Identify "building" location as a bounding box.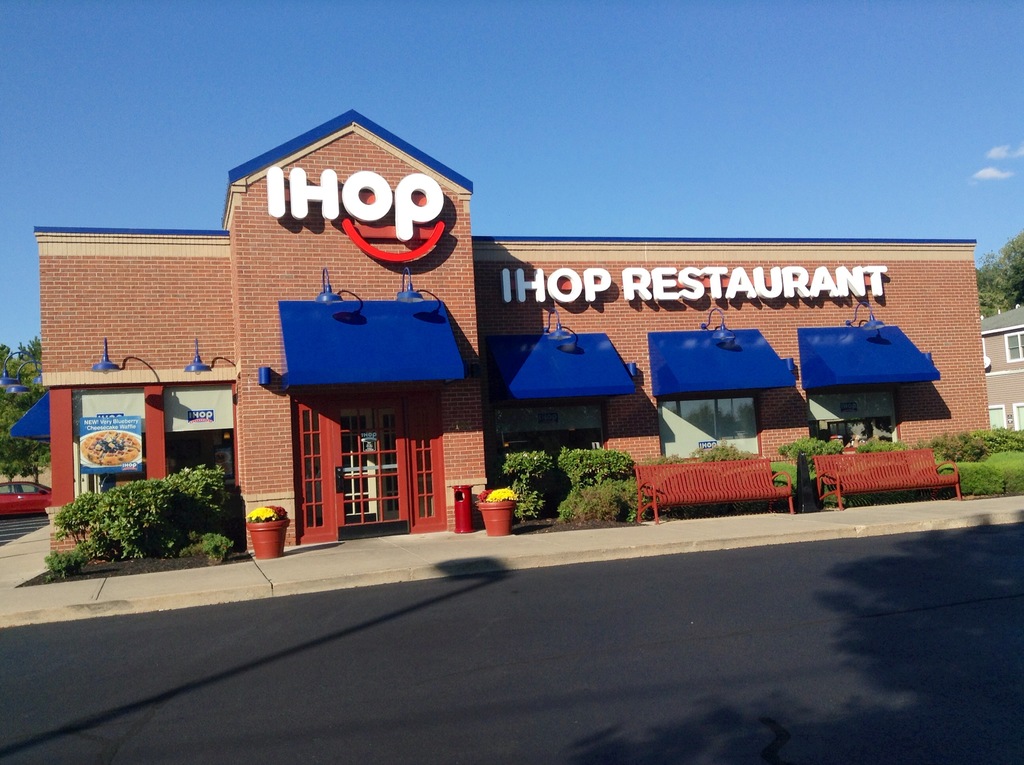
locate(985, 301, 1023, 437).
